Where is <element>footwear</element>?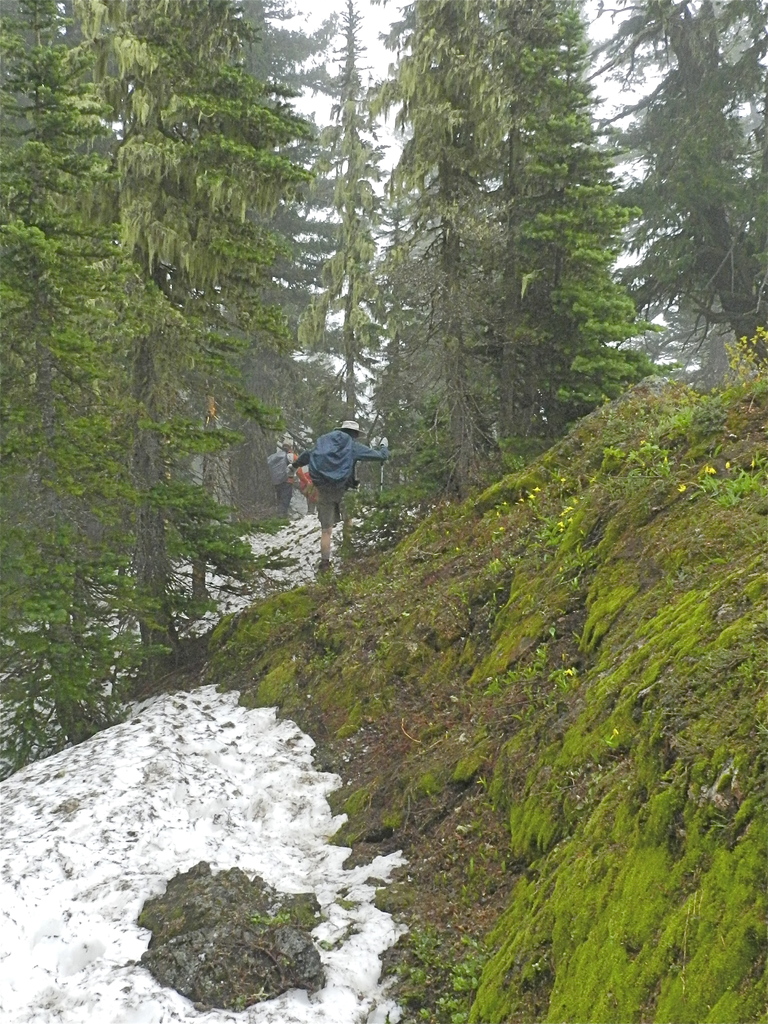
region(314, 560, 335, 570).
